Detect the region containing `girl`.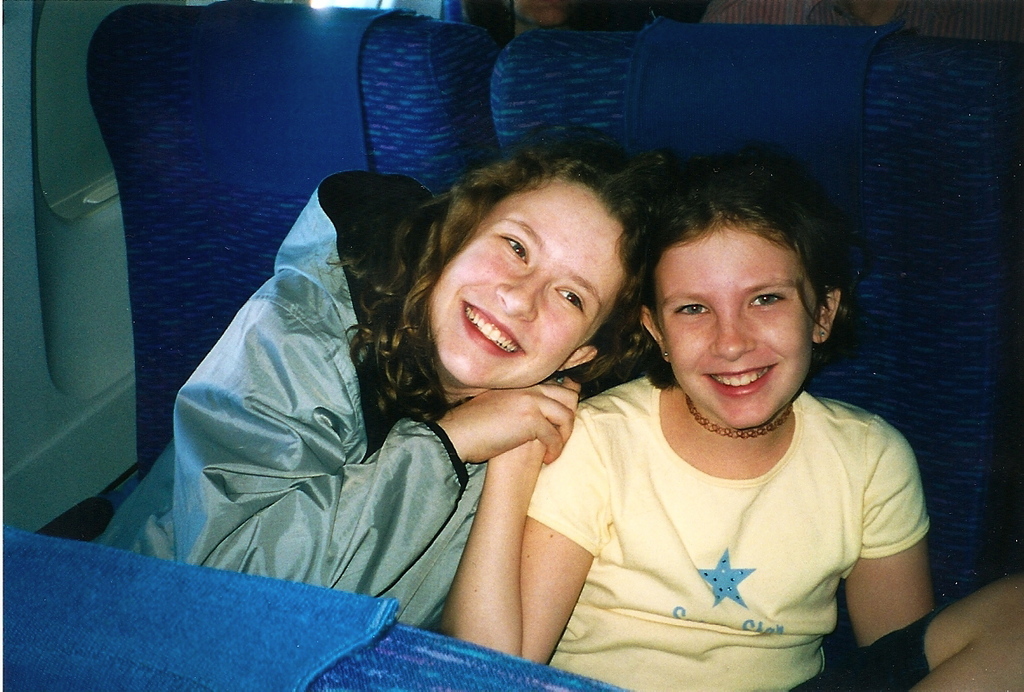
82/126/690/635.
